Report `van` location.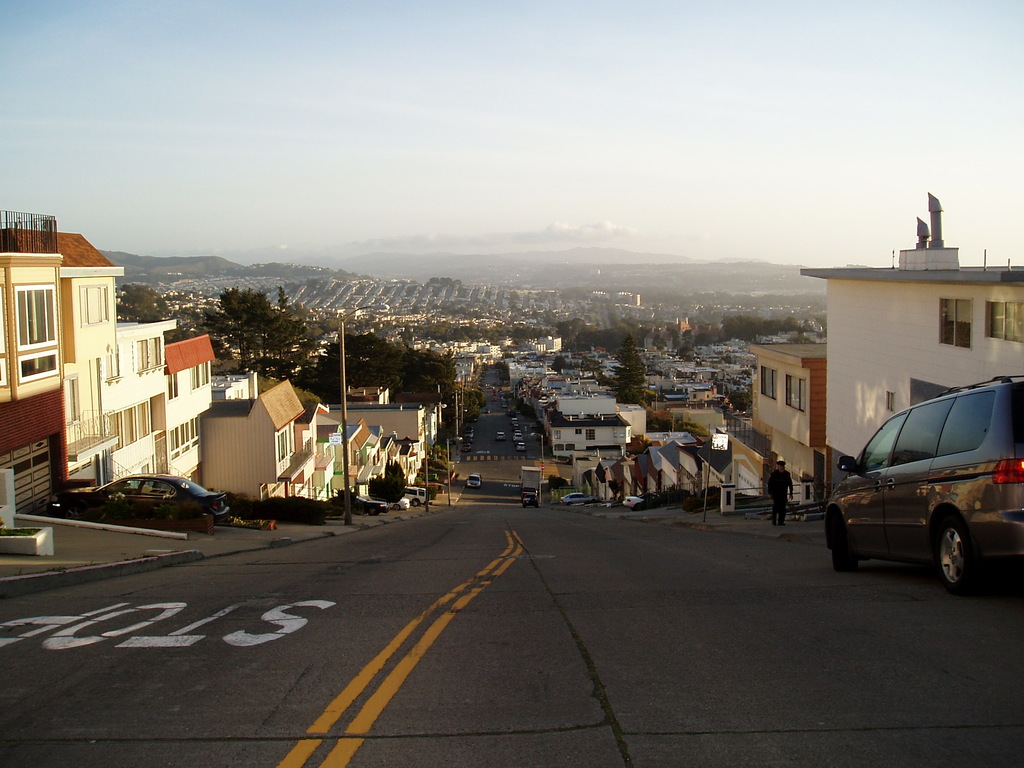
Report: 824 381 1023 596.
